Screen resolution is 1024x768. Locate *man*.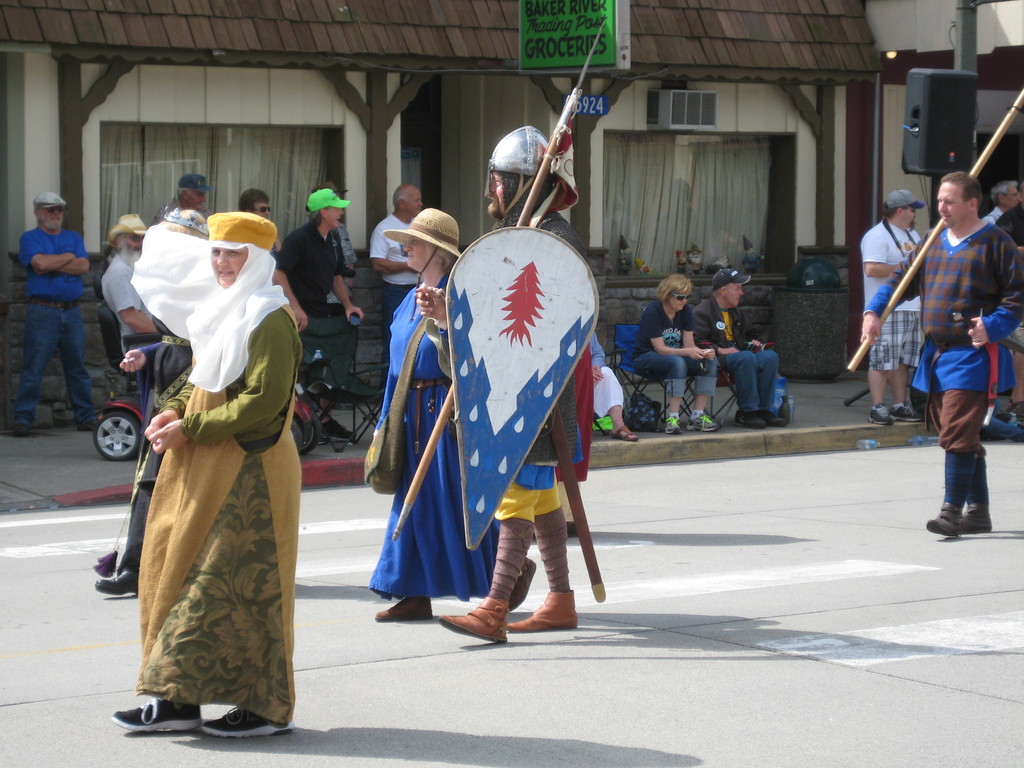
rect(310, 180, 358, 311).
